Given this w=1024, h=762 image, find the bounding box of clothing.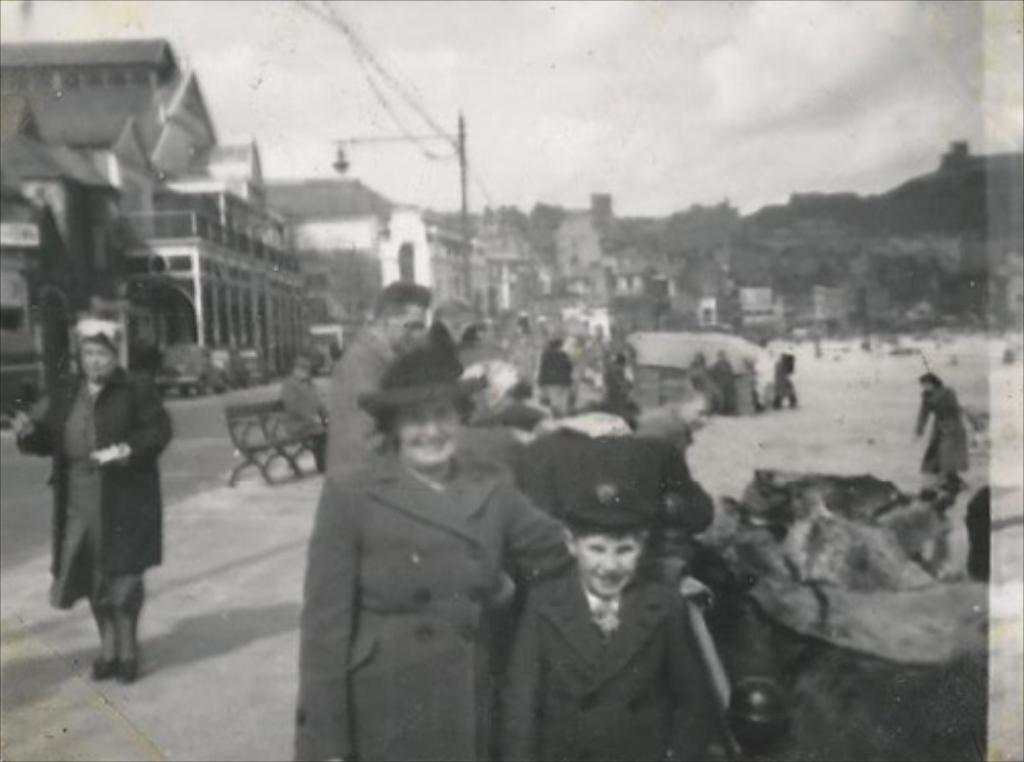
BBox(909, 383, 969, 481).
